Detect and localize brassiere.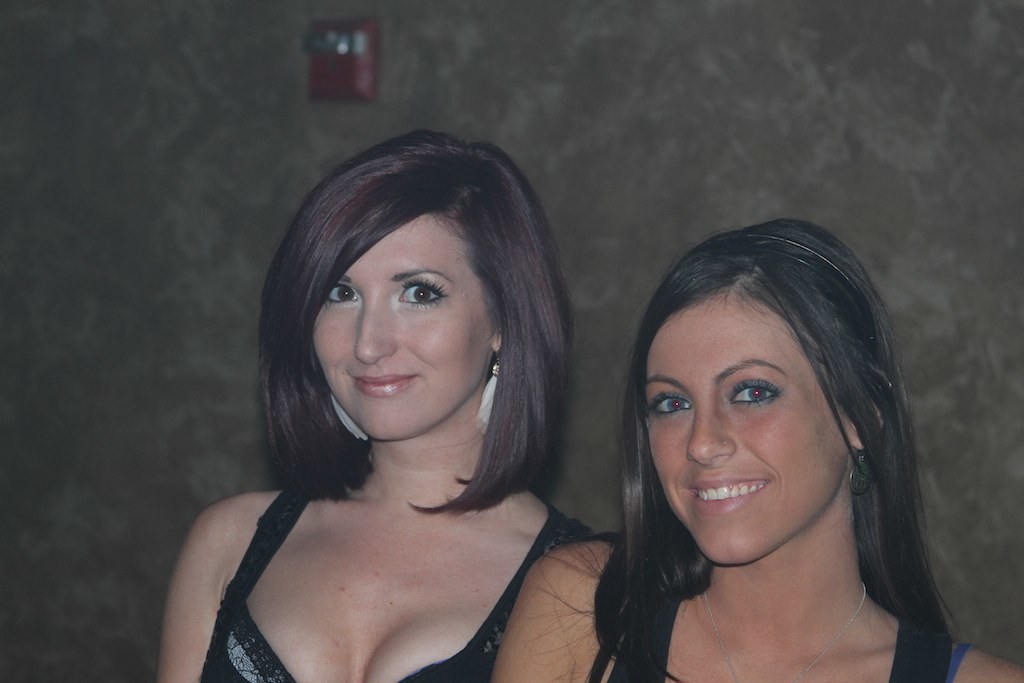
Localized at {"left": 951, "top": 642, "right": 967, "bottom": 682}.
